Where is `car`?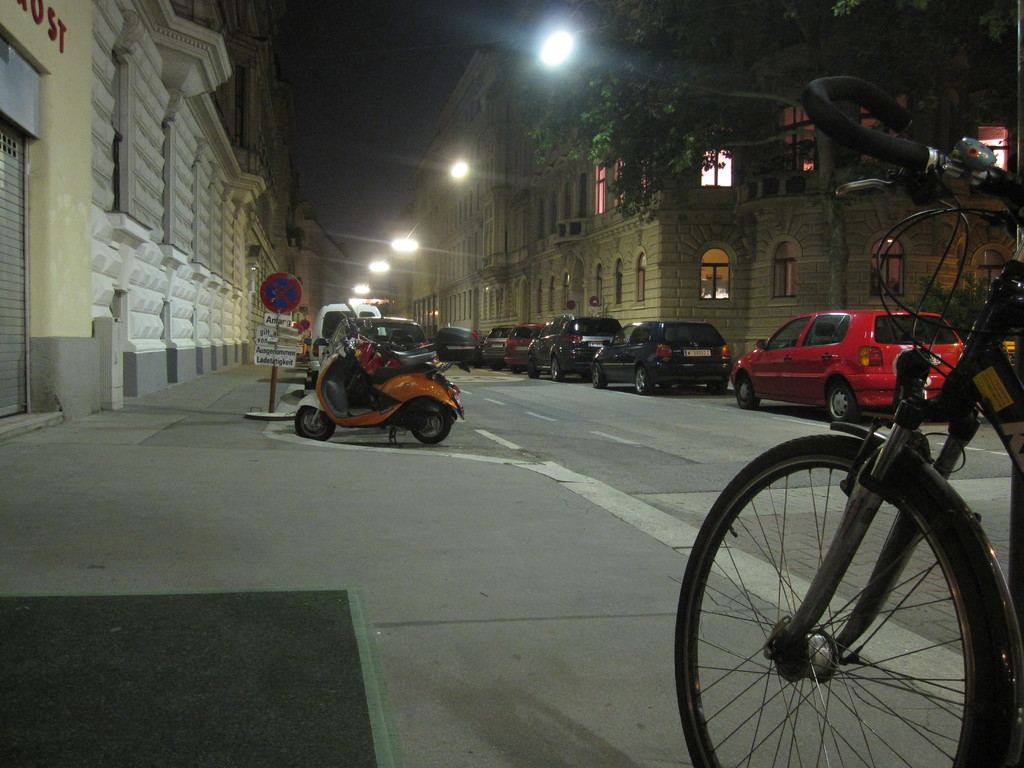
[left=728, top=308, right=954, bottom=422].
